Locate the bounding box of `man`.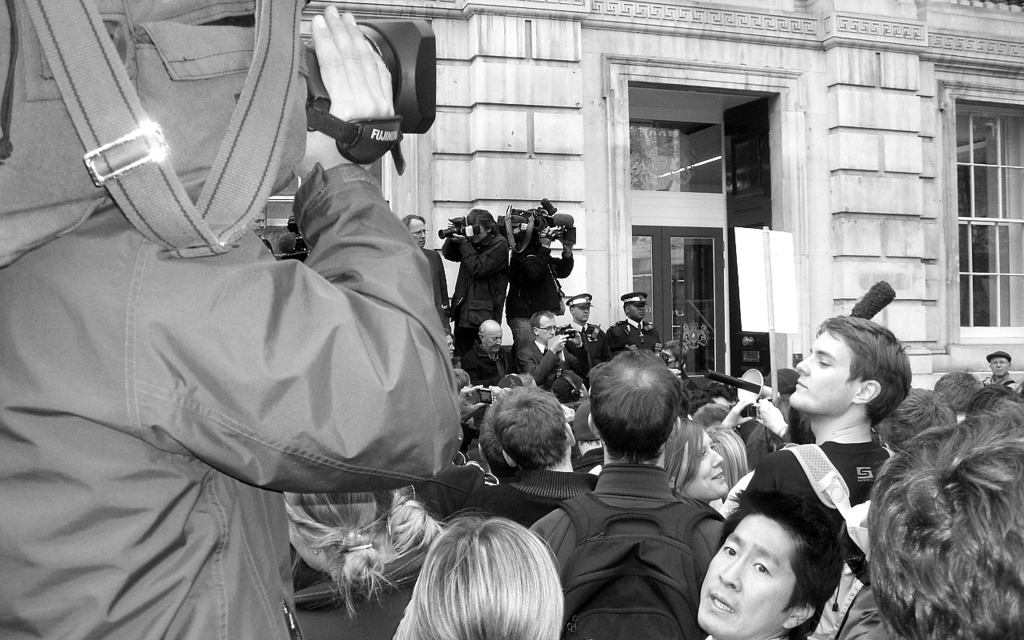
Bounding box: {"left": 521, "top": 310, "right": 572, "bottom": 389}.
